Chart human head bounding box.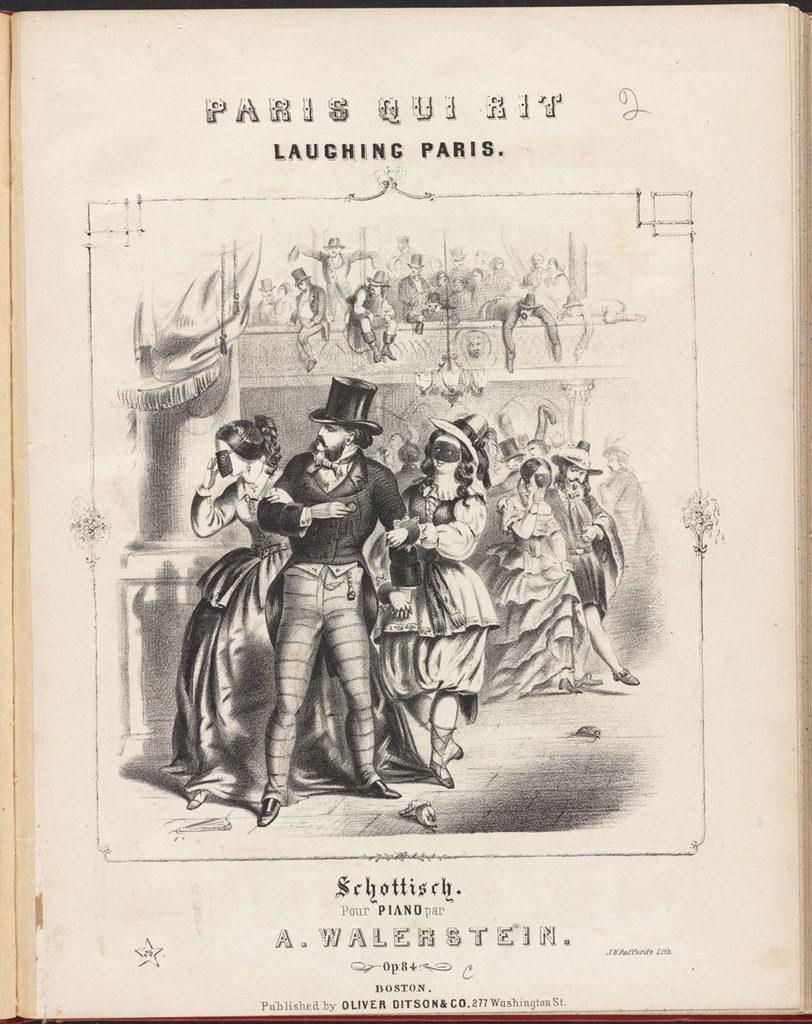
Charted: l=393, t=443, r=416, b=466.
